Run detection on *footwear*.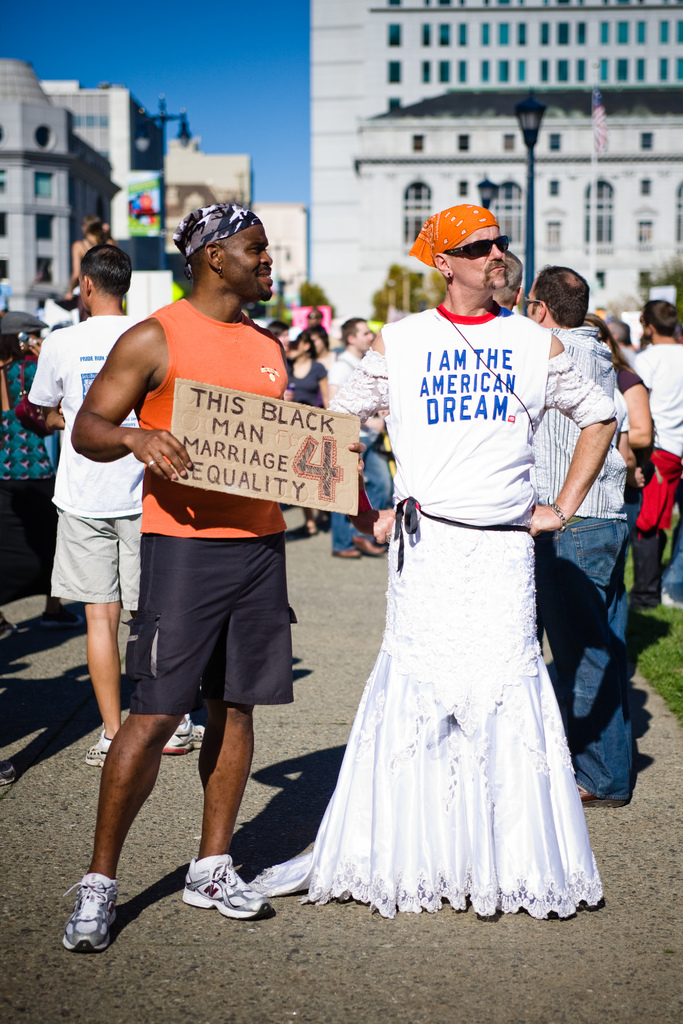
Result: region(182, 858, 268, 925).
